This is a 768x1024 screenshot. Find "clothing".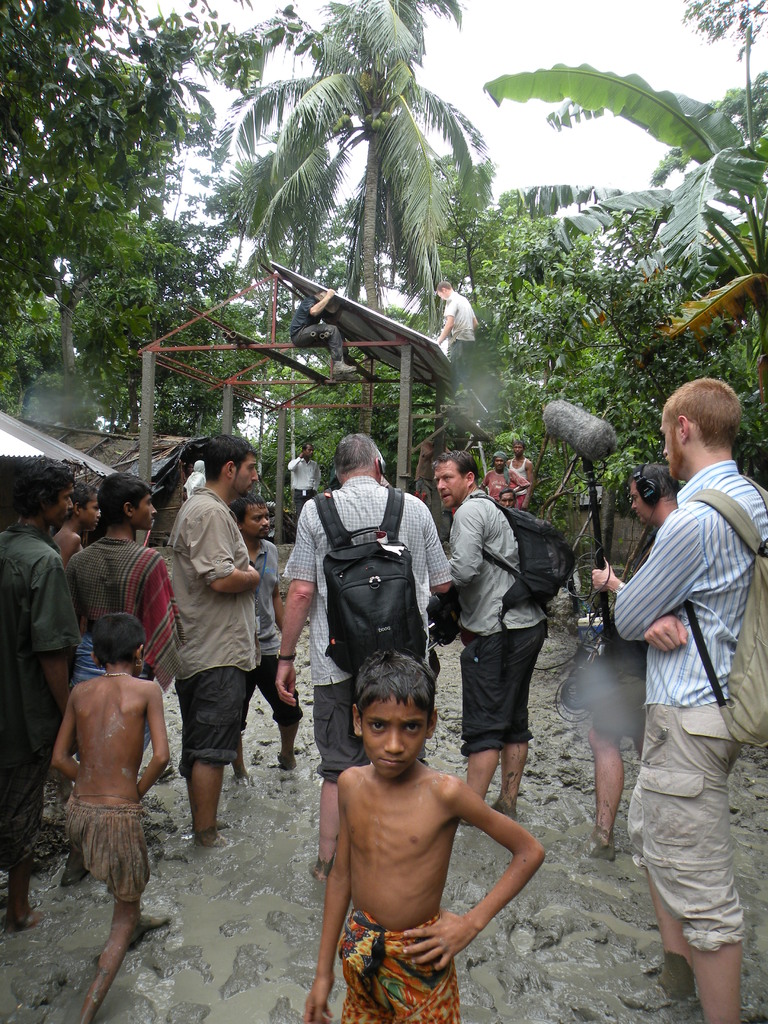
Bounding box: left=419, top=438, right=444, bottom=502.
